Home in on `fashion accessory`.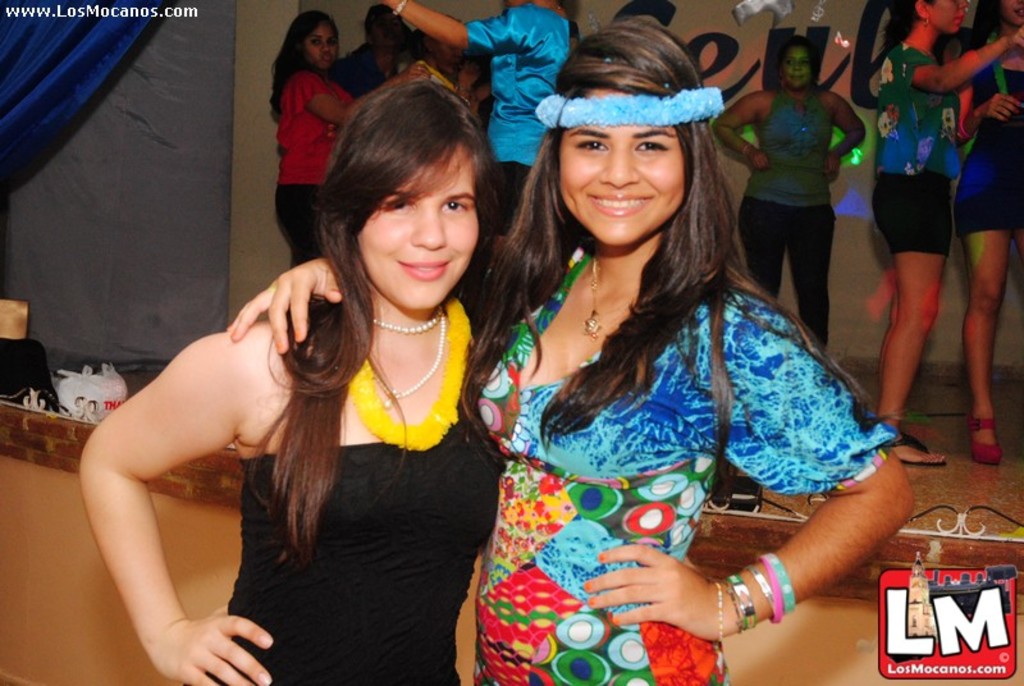
Homed in at box(611, 613, 620, 631).
